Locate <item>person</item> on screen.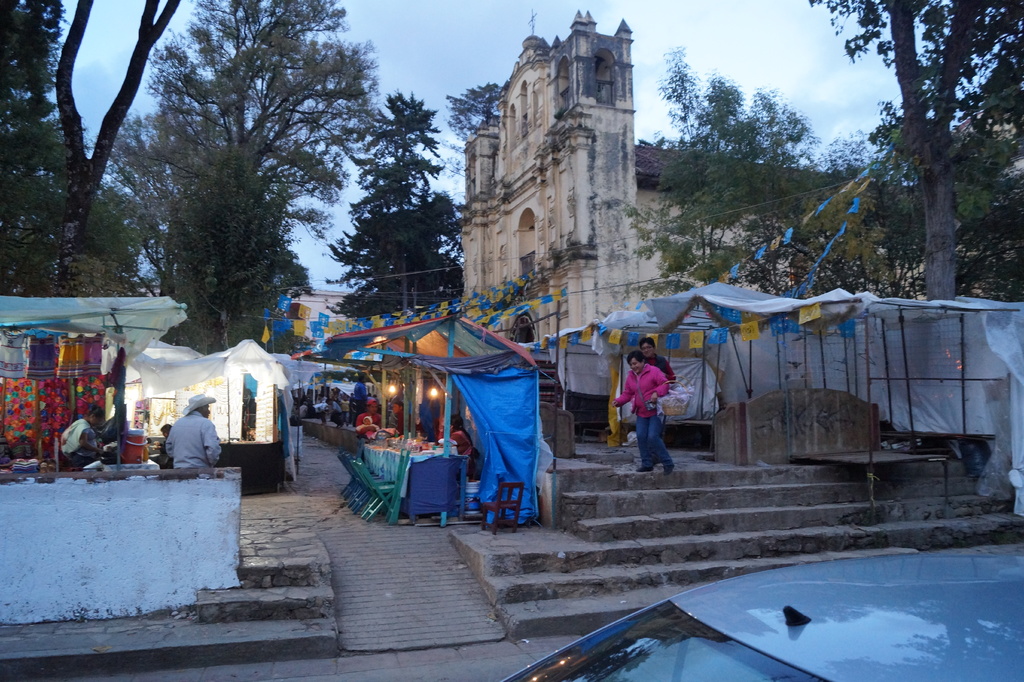
On screen at x1=168, y1=394, x2=221, y2=471.
